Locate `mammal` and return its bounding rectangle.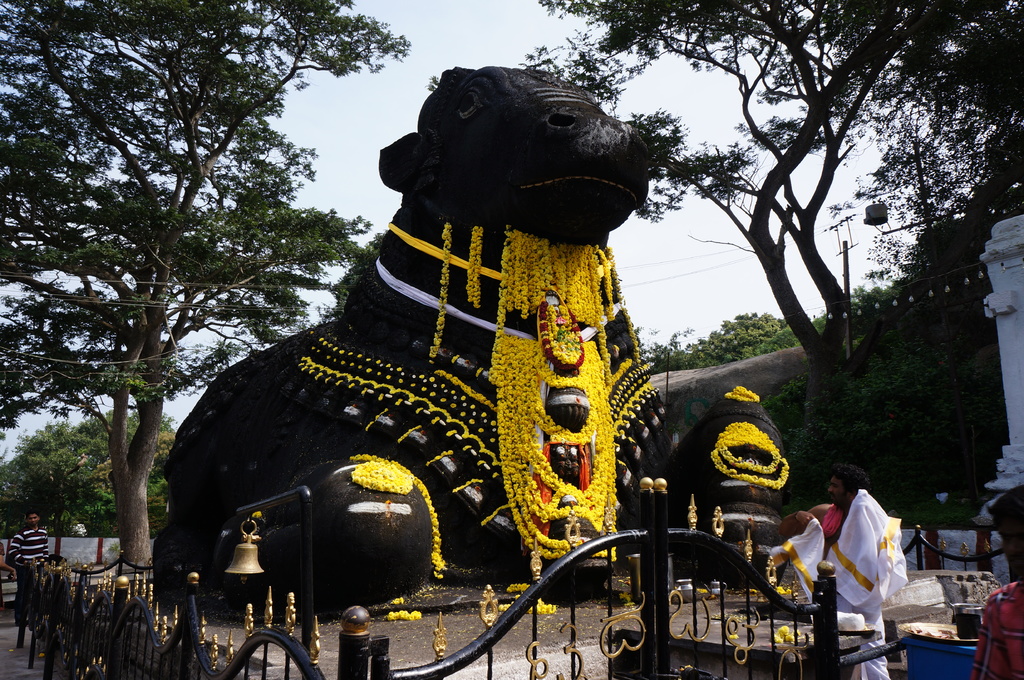
[left=968, top=488, right=1023, bottom=679].
